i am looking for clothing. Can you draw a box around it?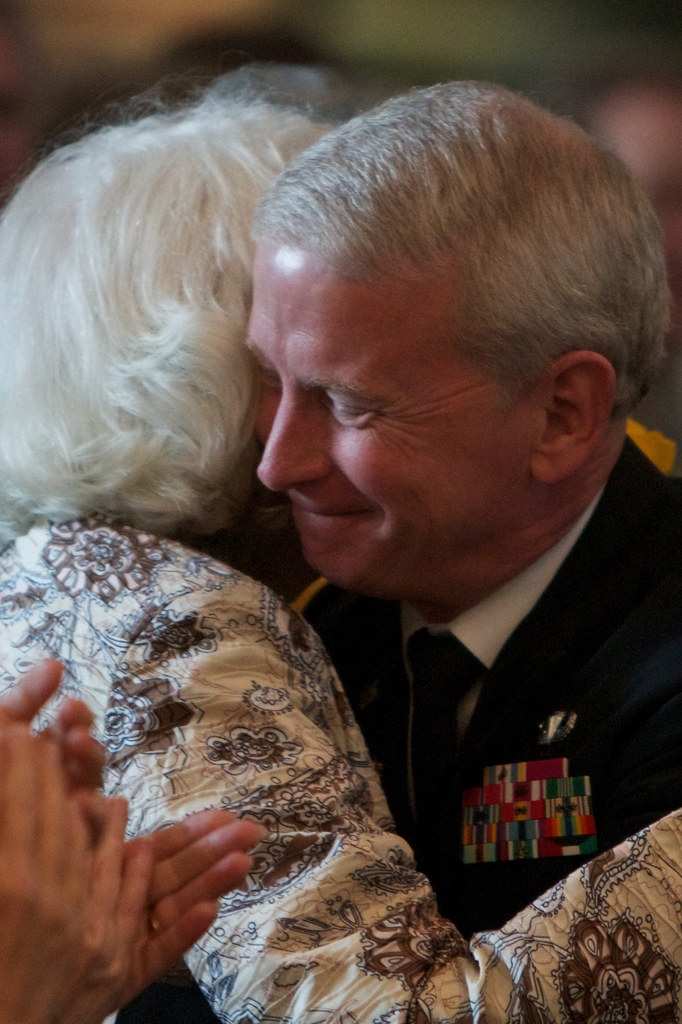
Sure, the bounding box is {"left": 289, "top": 449, "right": 681, "bottom": 946}.
